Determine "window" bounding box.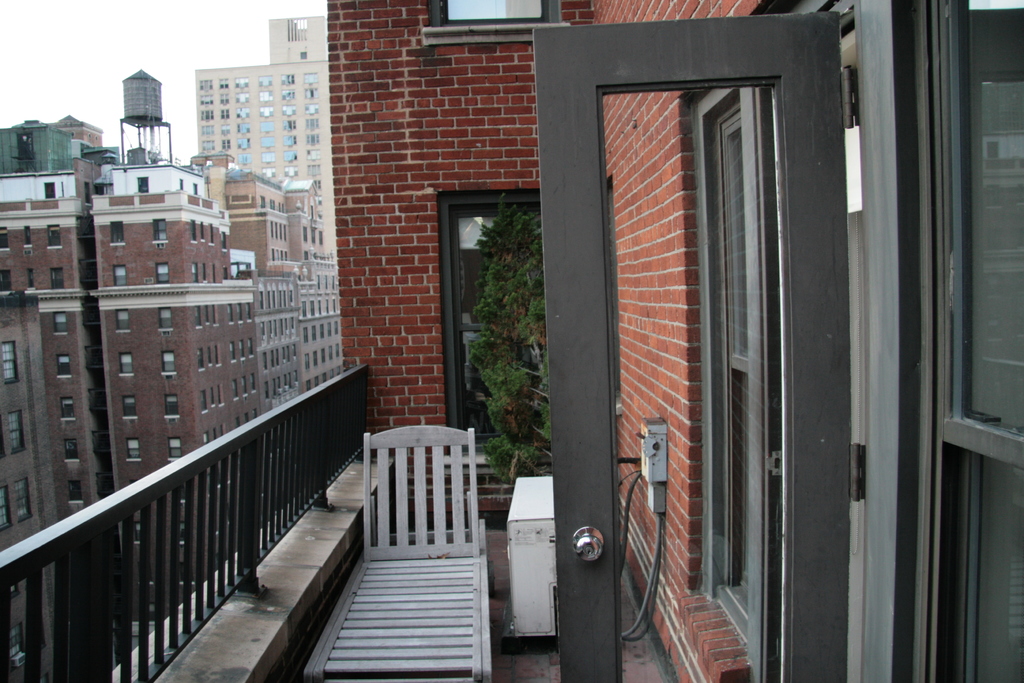
Determined: l=54, t=313, r=65, b=335.
